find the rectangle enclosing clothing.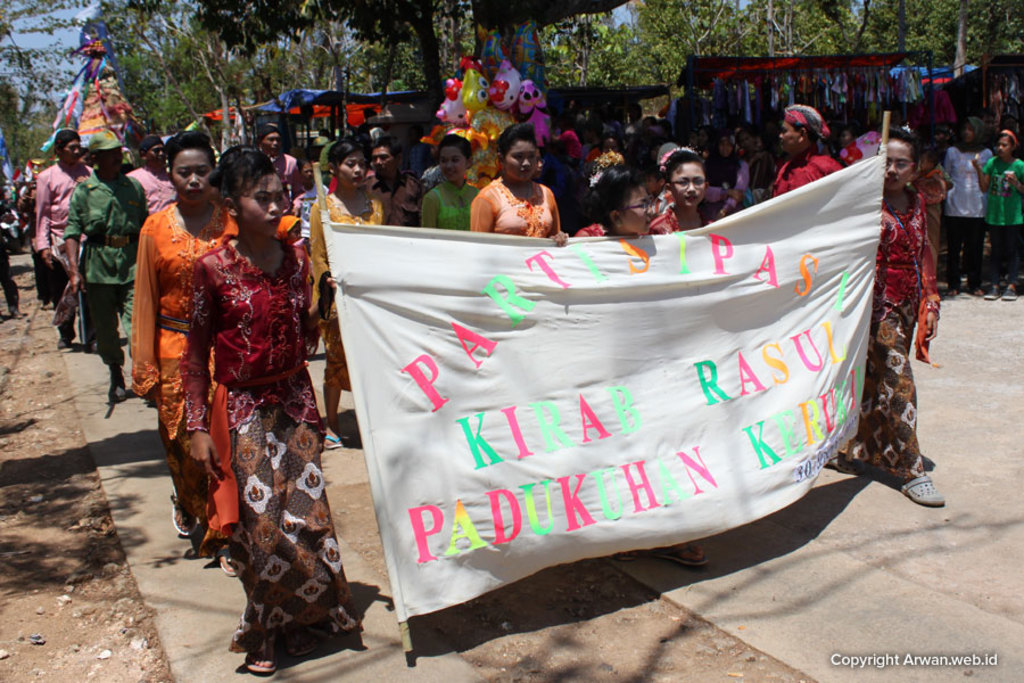
(left=279, top=154, right=295, bottom=188).
